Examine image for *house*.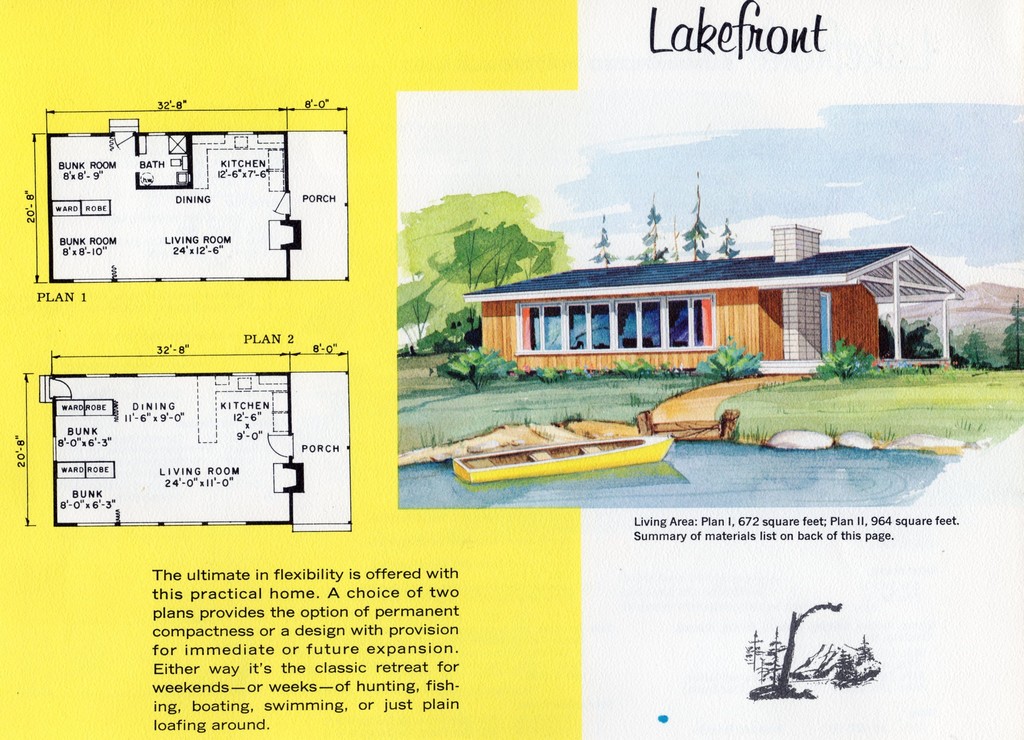
Examination result: rect(453, 235, 966, 394).
